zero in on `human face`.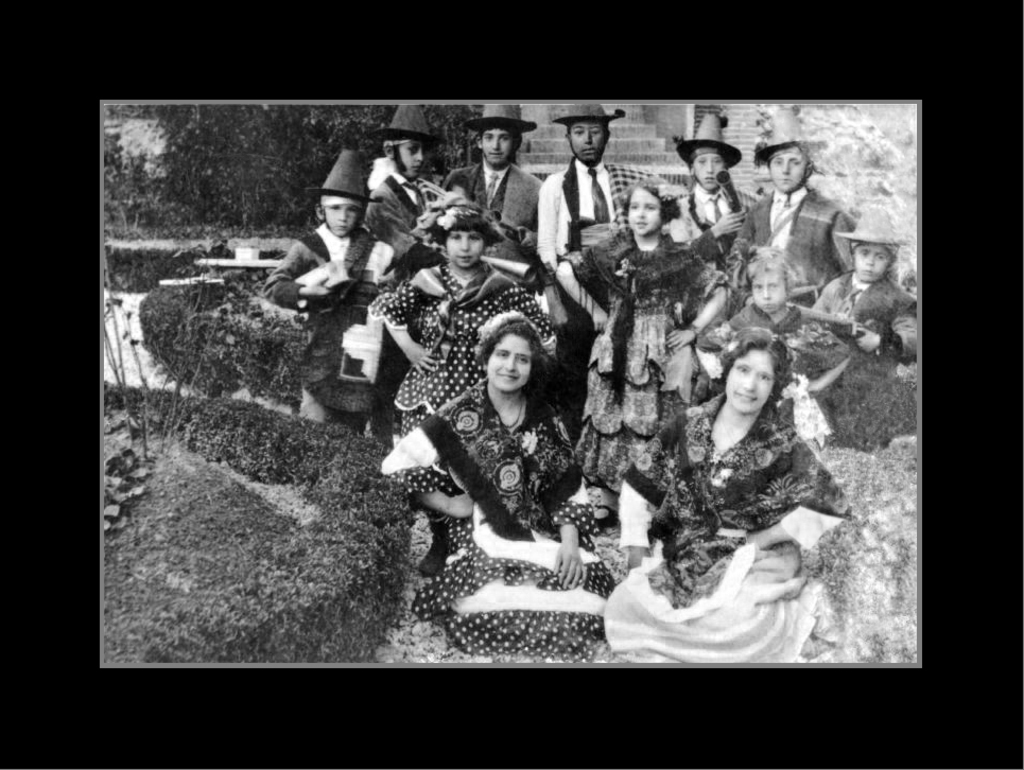
Zeroed in: [x1=691, y1=146, x2=728, y2=190].
